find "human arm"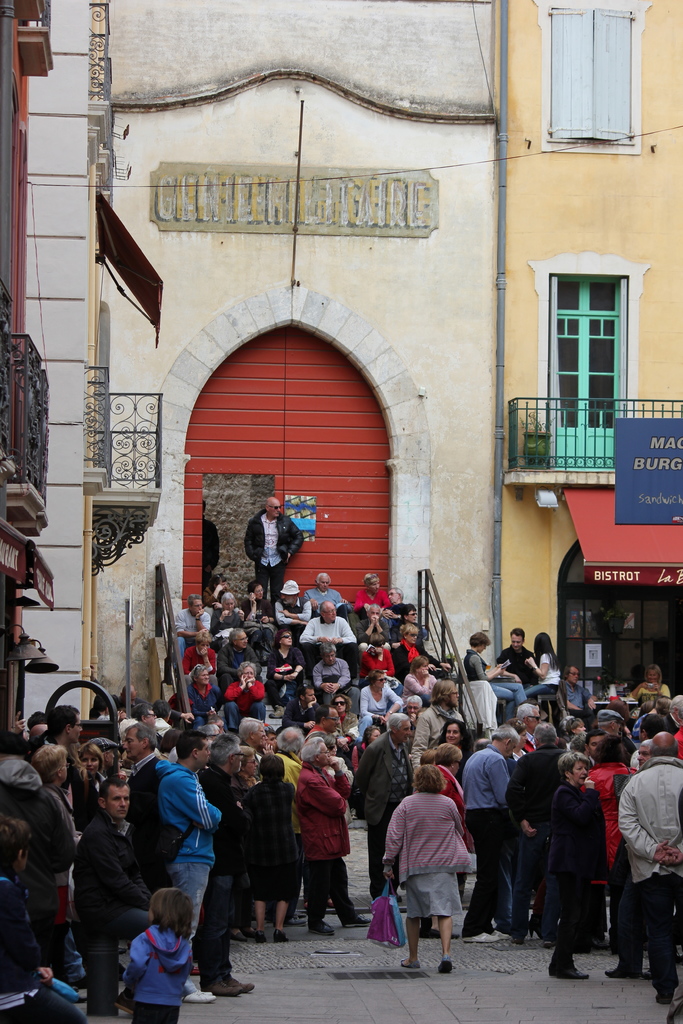
[left=476, top=658, right=502, bottom=684]
